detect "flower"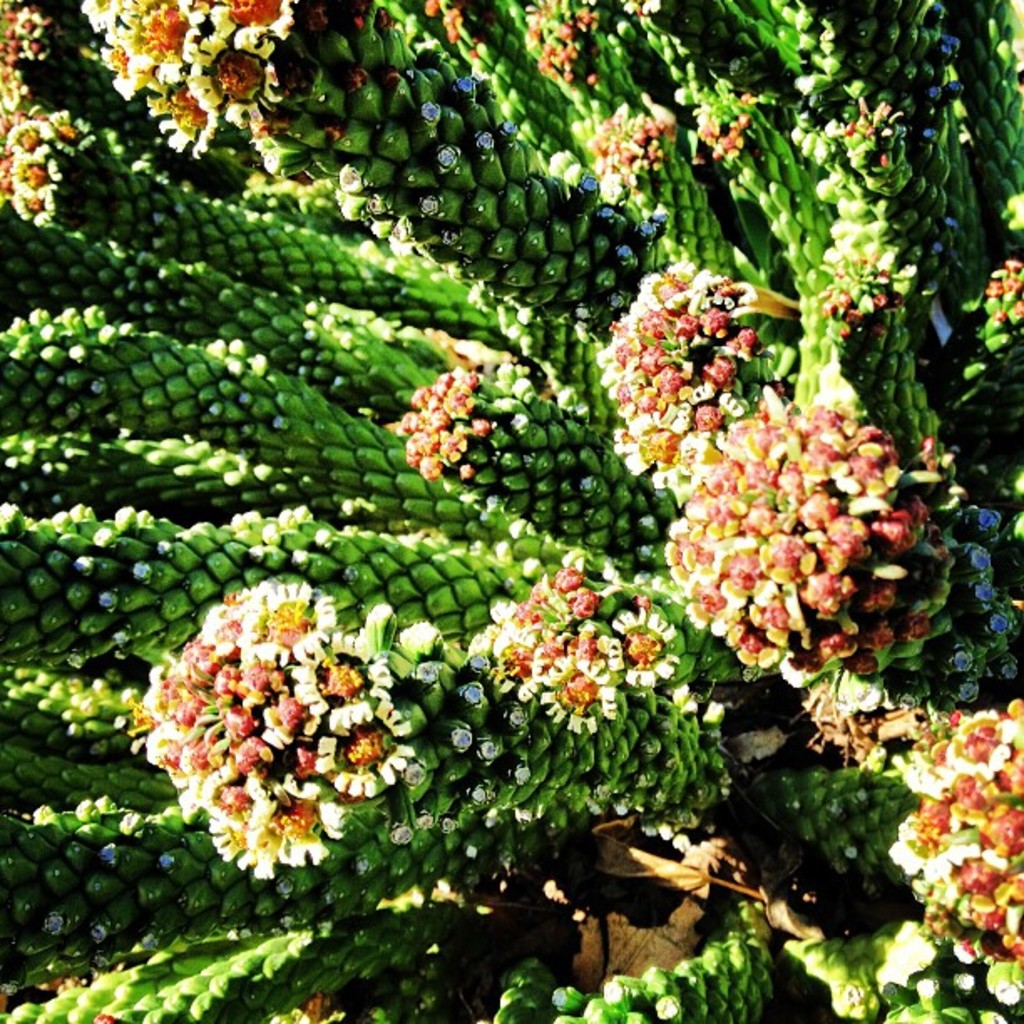
region(587, 92, 673, 206)
